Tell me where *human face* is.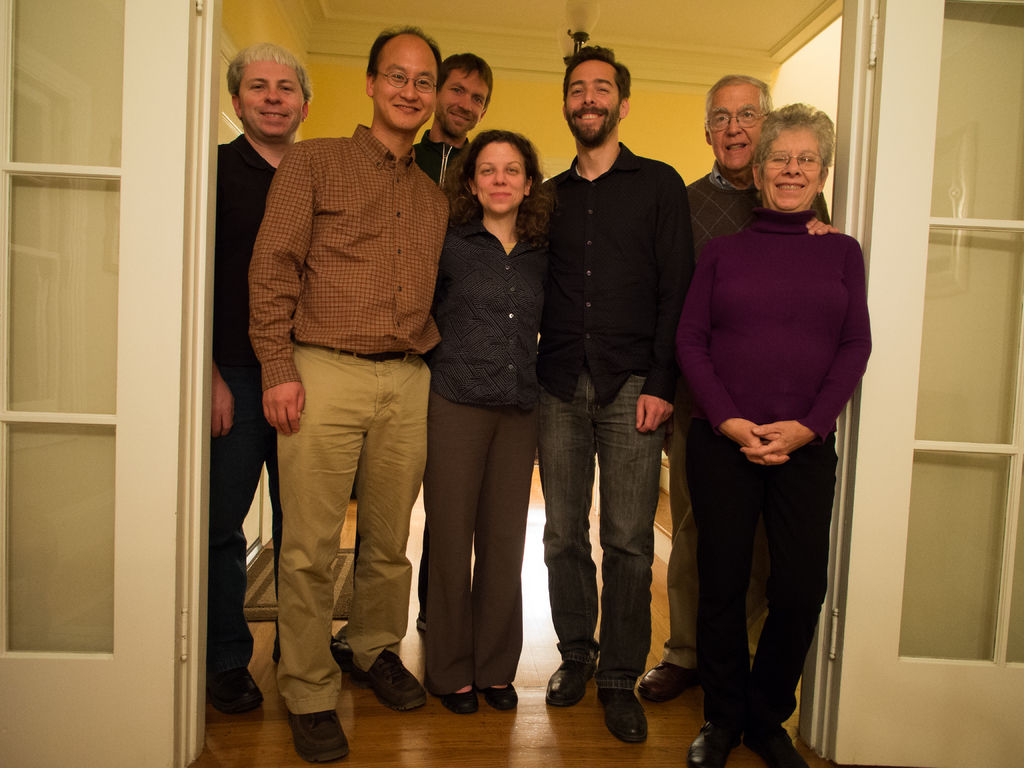
*human face* is at [left=757, top=129, right=824, bottom=213].
